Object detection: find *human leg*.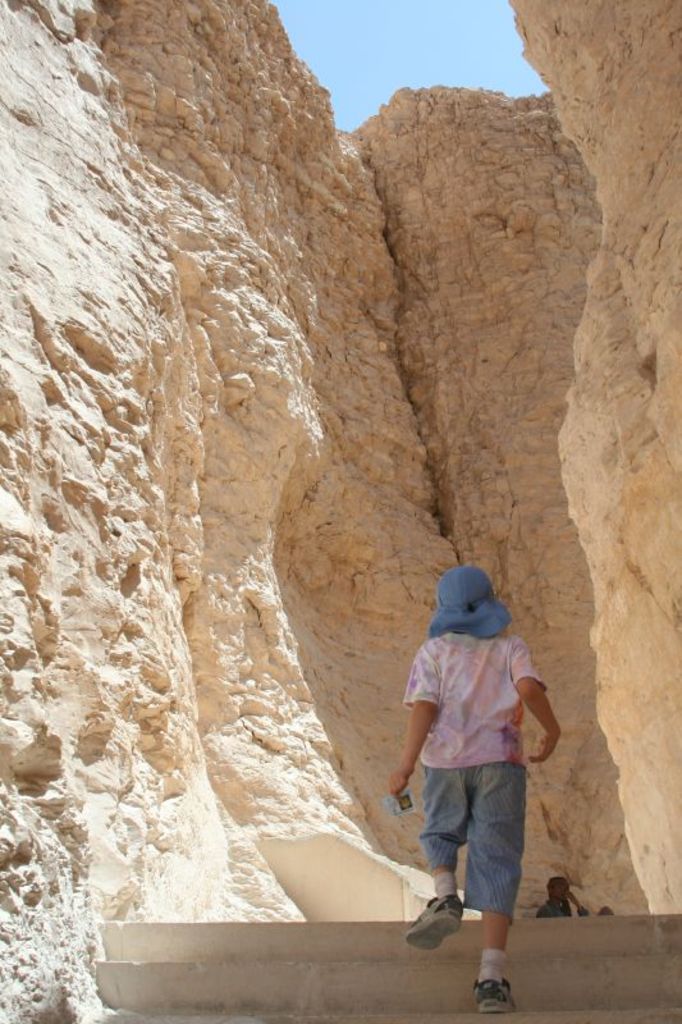
x1=393 y1=769 x2=477 y2=959.
